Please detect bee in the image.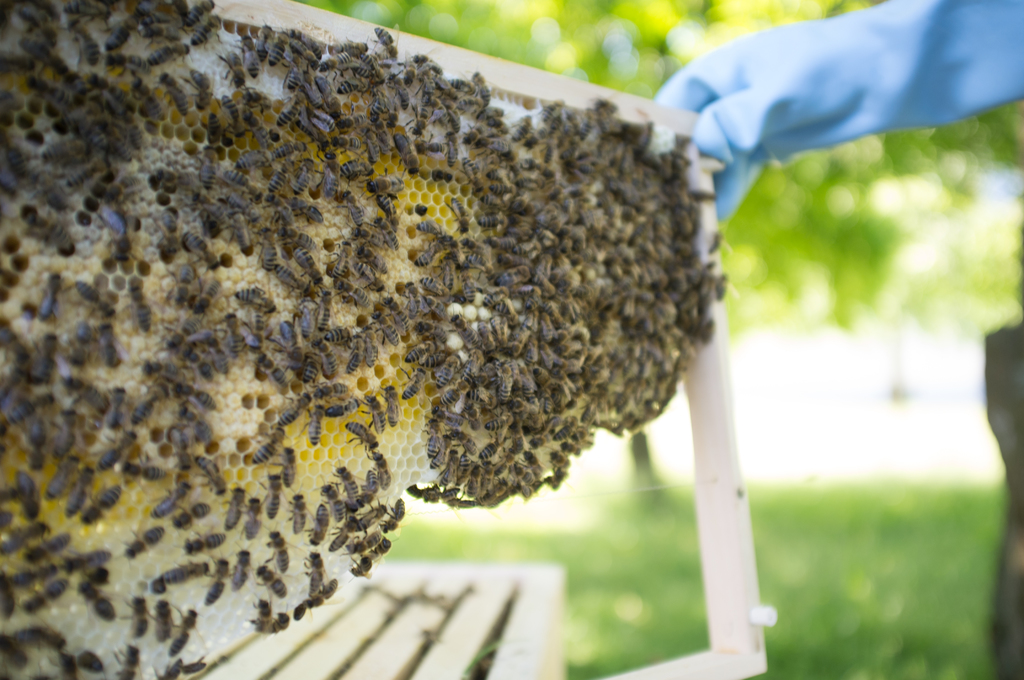
156:564:211:594.
